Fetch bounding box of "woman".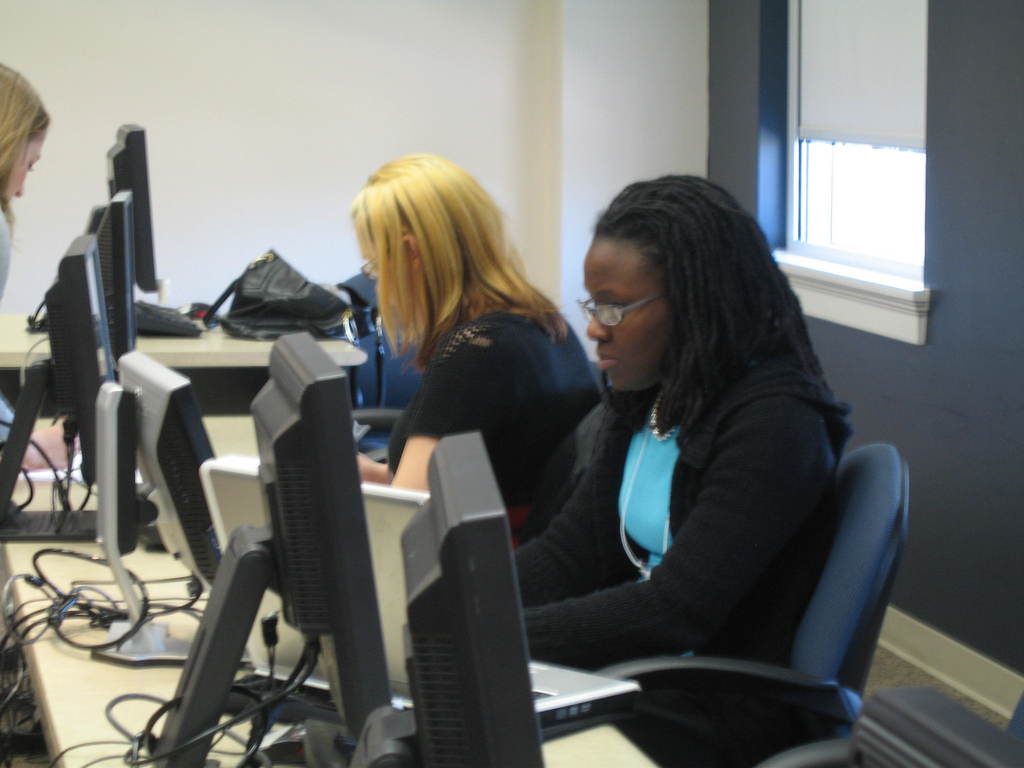
Bbox: box(509, 172, 856, 767).
